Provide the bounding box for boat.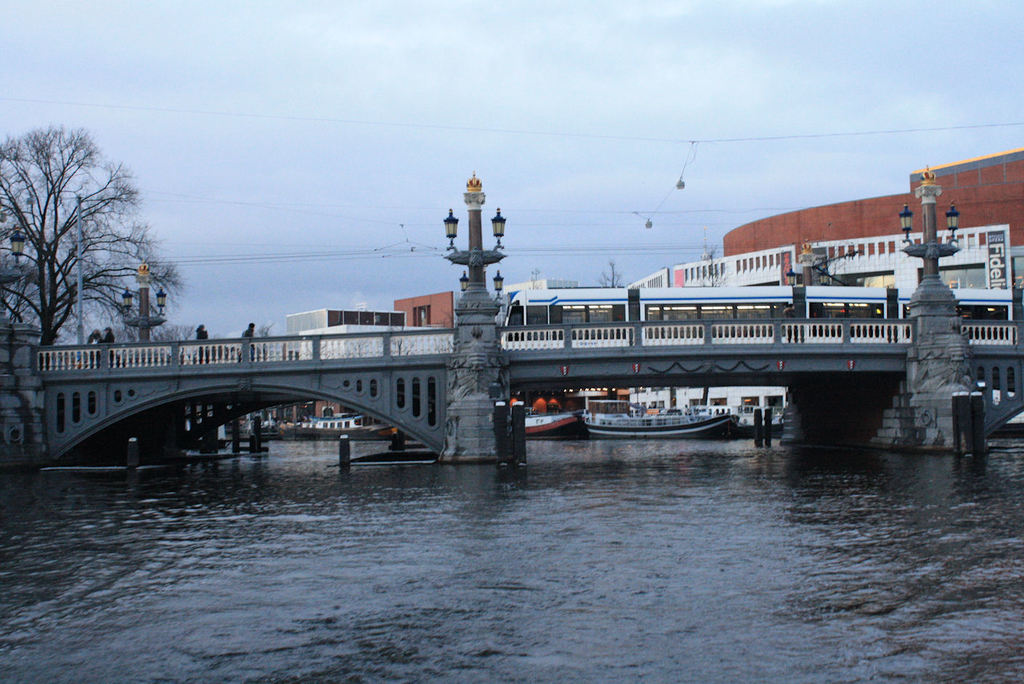
detection(251, 417, 314, 442).
